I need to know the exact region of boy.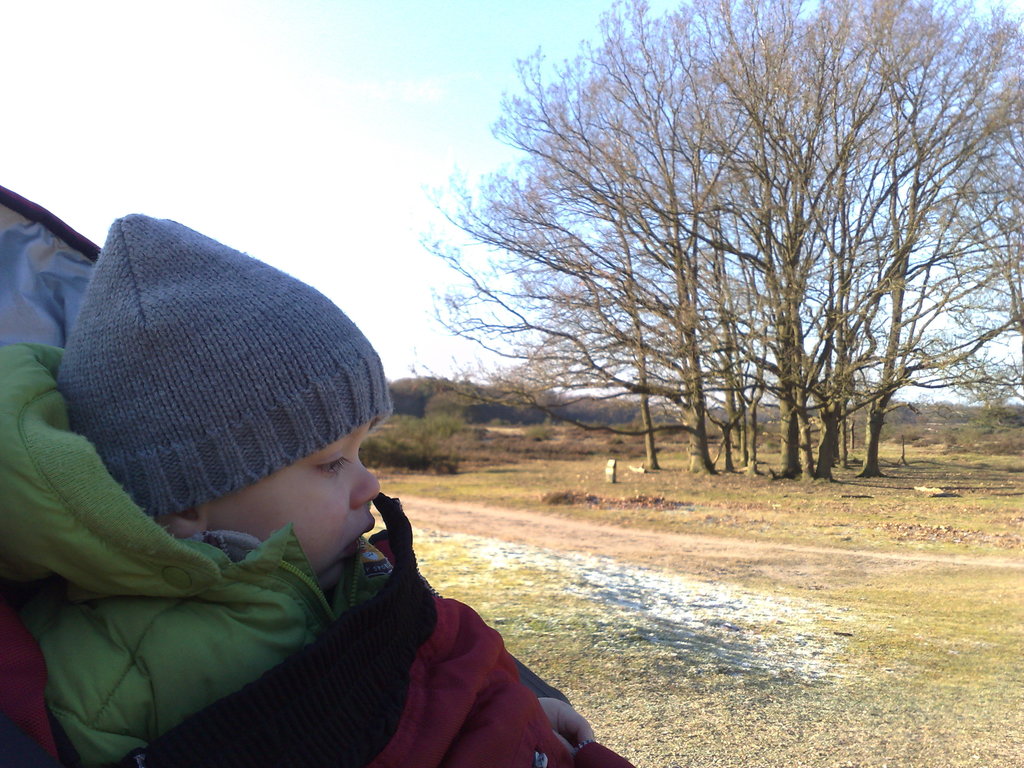
Region: box(0, 246, 507, 730).
